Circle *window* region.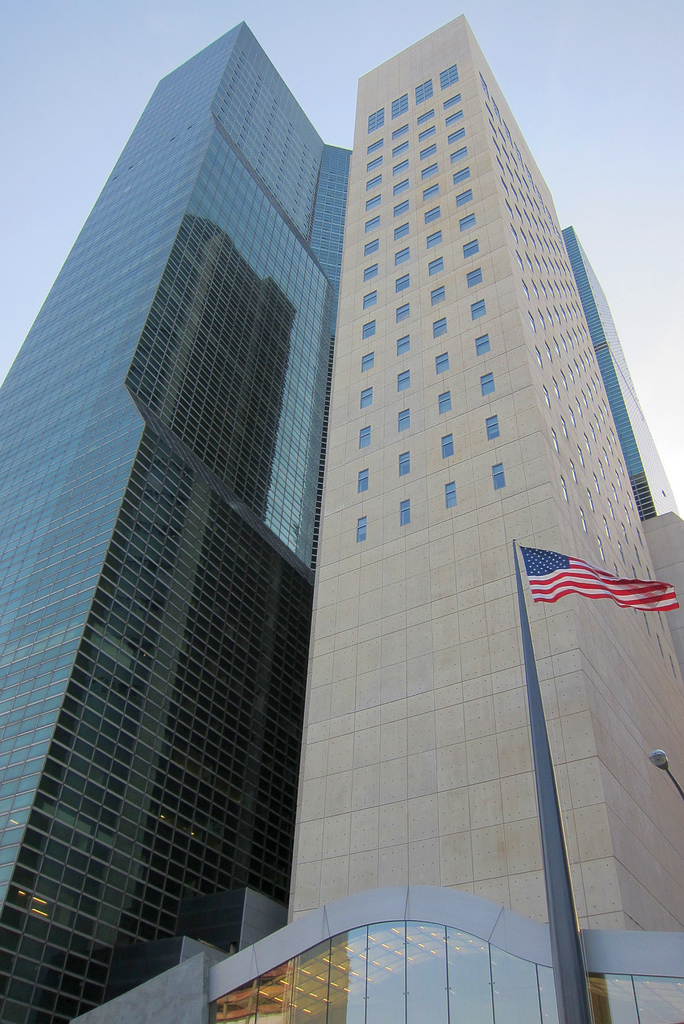
Region: select_region(363, 172, 382, 190).
